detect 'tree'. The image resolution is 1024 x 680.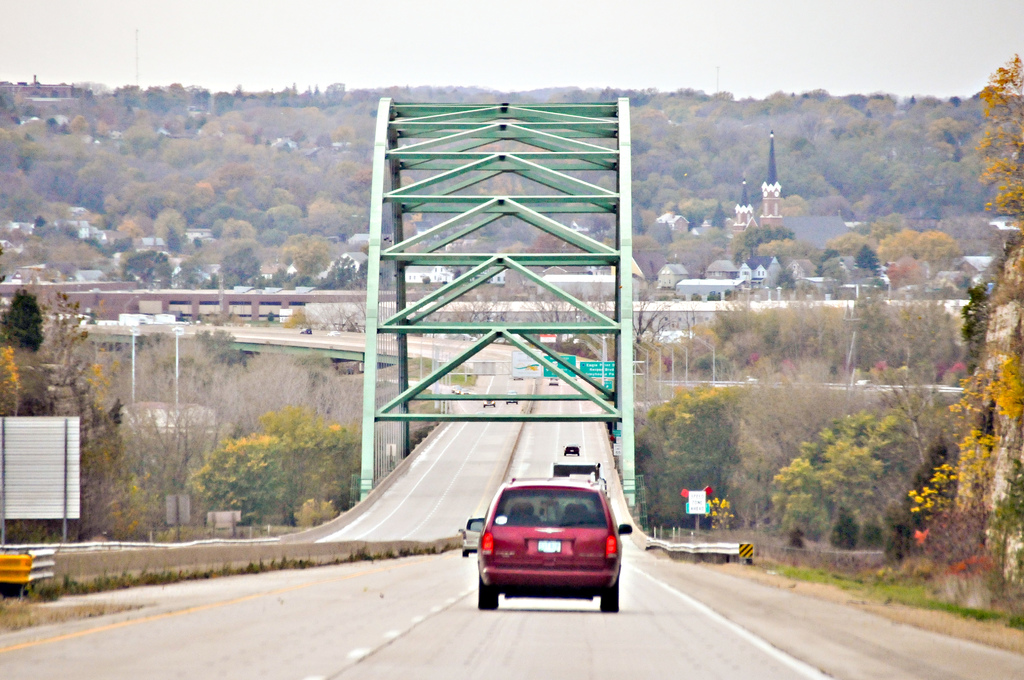
bbox(193, 394, 356, 528).
